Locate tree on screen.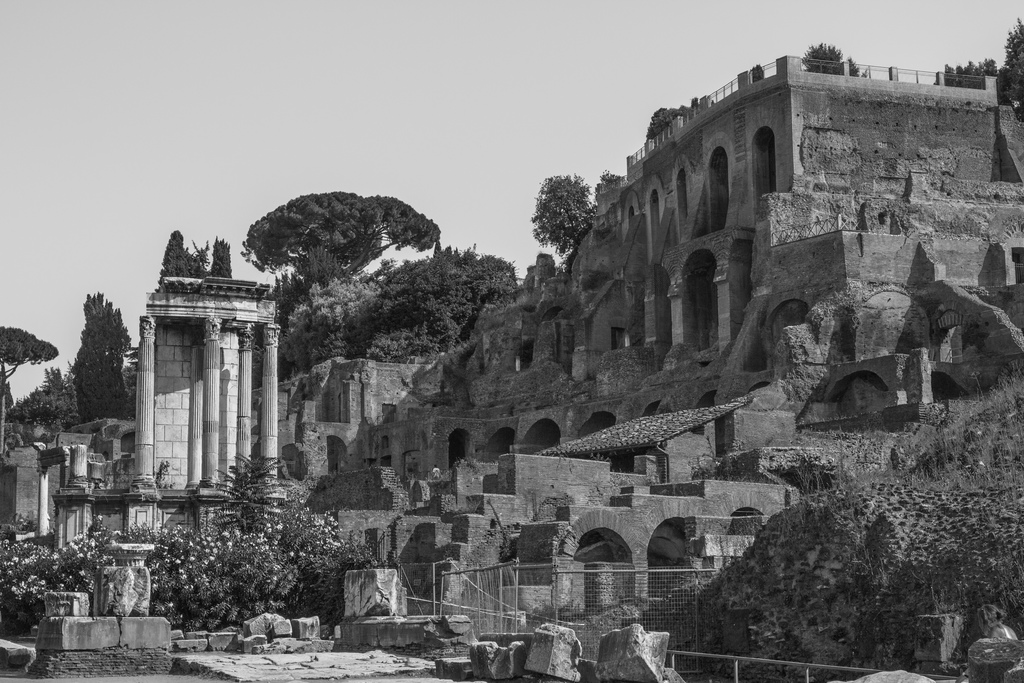
On screen at (66,290,132,420).
